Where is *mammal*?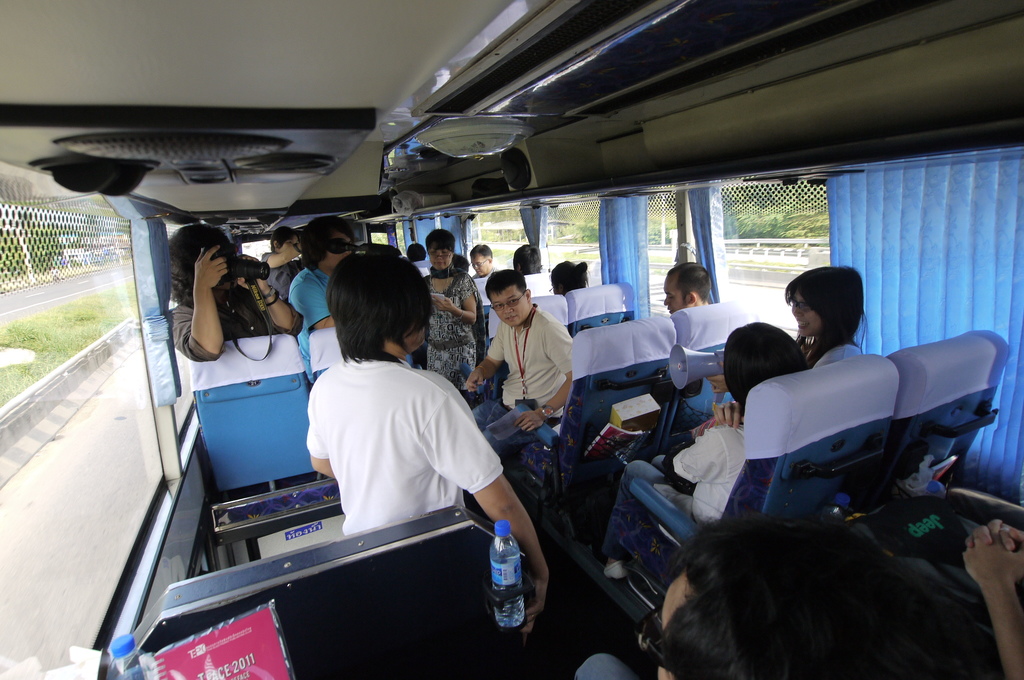
[599,319,801,581].
